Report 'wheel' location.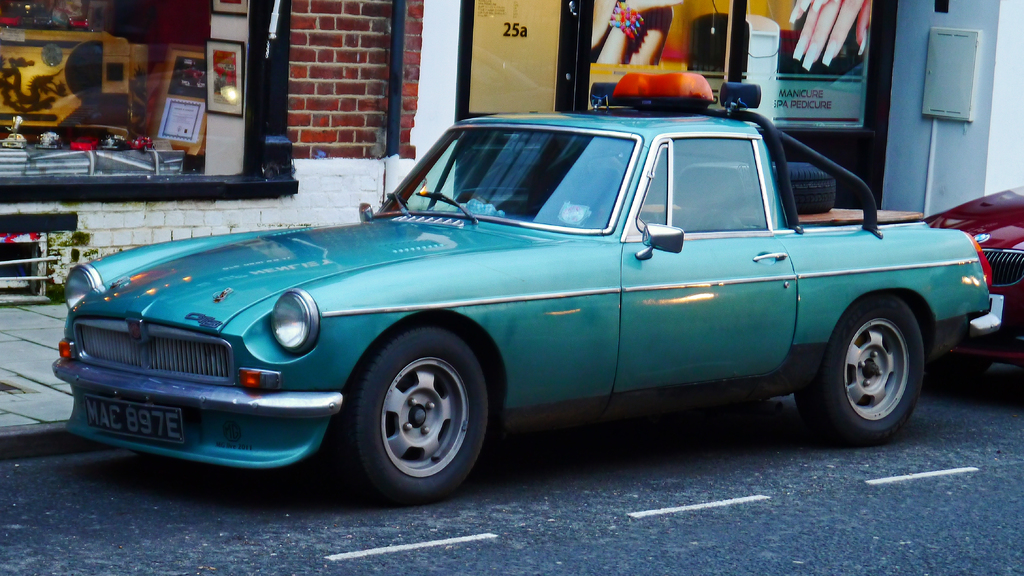
Report: rect(794, 293, 924, 448).
